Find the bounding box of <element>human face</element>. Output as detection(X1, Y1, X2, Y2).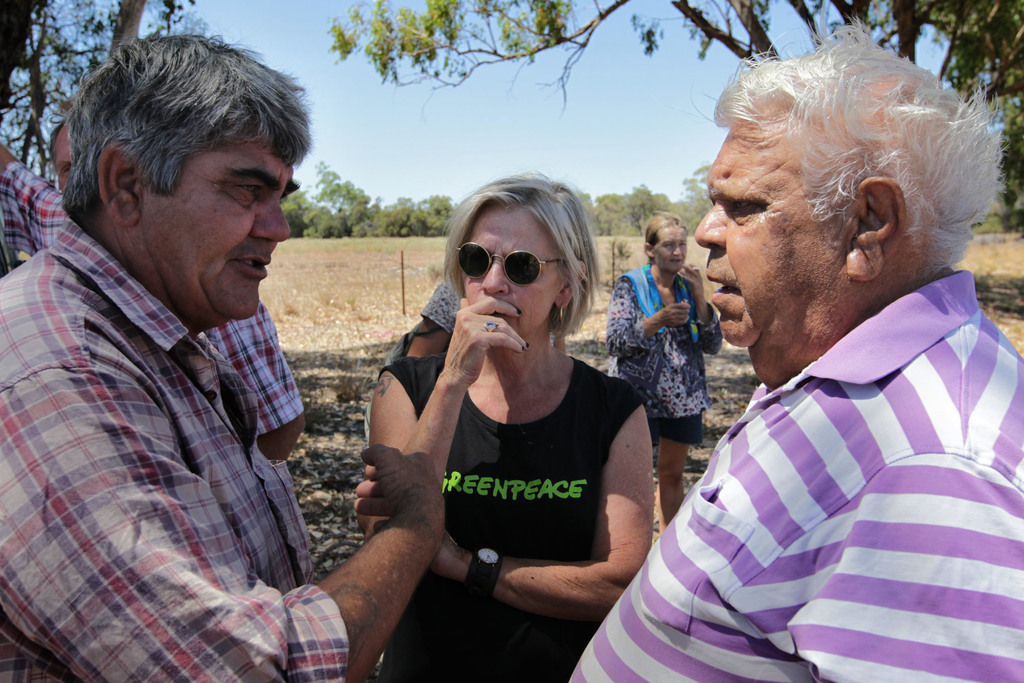
detection(456, 210, 568, 342).
